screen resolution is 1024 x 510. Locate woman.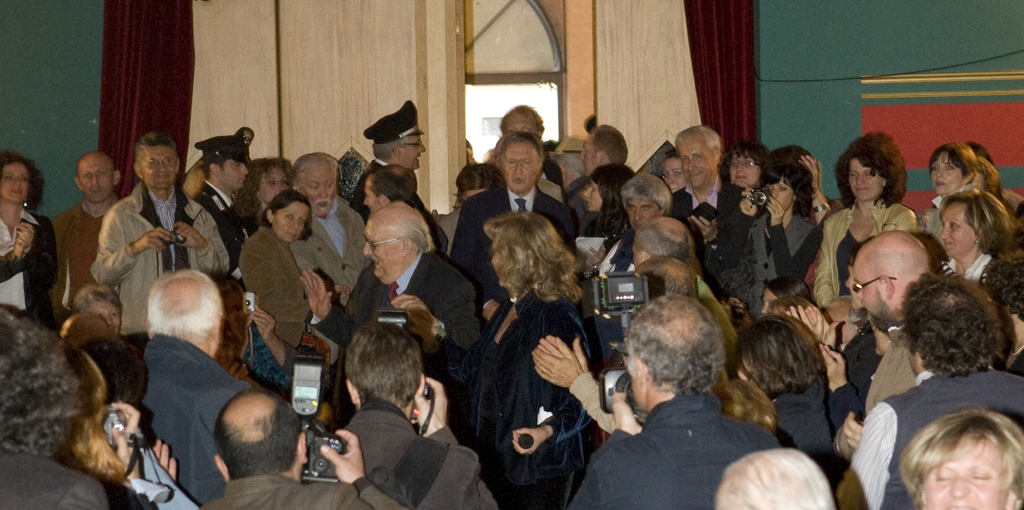
{"left": 752, "top": 276, "right": 807, "bottom": 313}.
